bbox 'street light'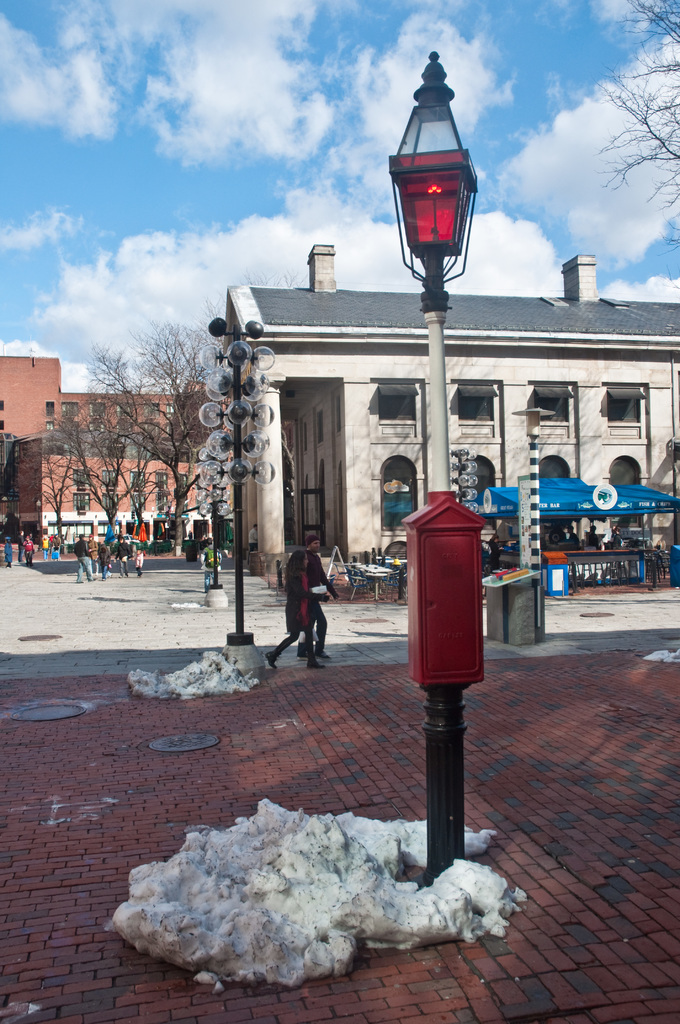
l=359, t=47, r=502, b=406
